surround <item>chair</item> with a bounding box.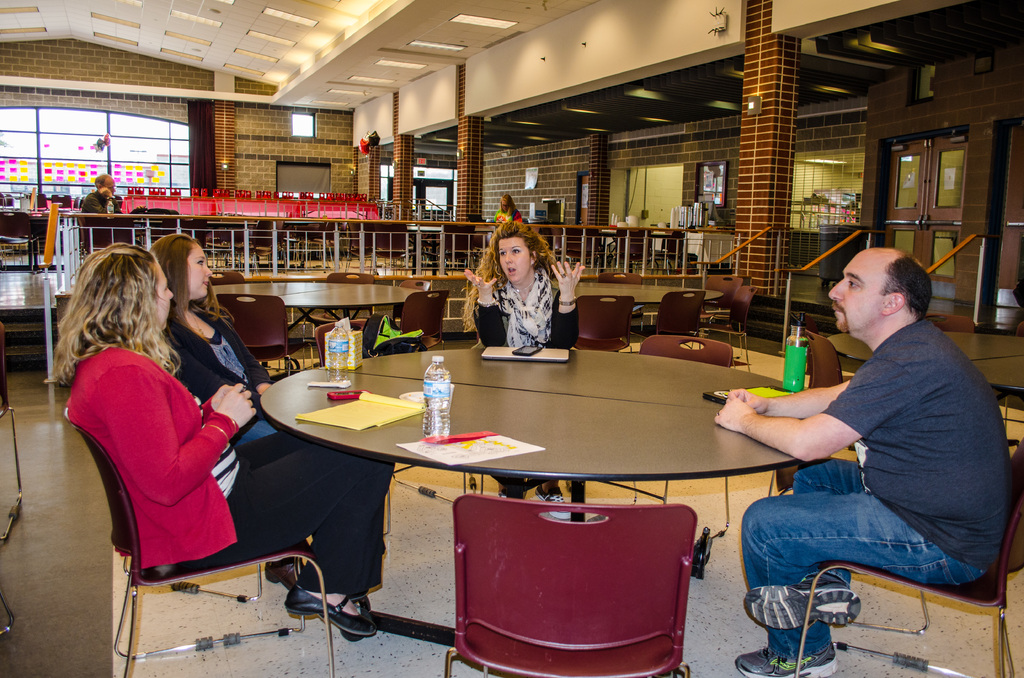
{"left": 440, "top": 501, "right": 694, "bottom": 677}.
